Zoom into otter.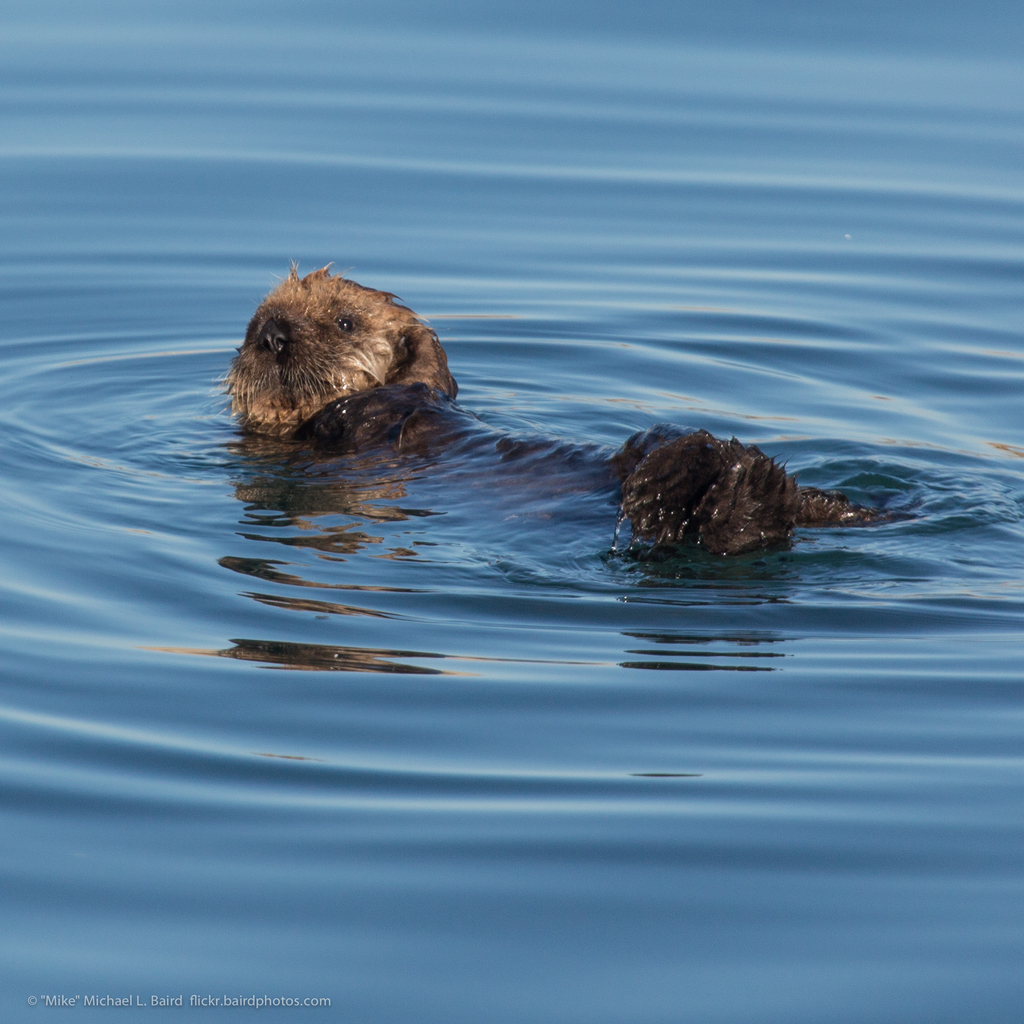
Zoom target: (left=231, top=260, right=487, bottom=448).
